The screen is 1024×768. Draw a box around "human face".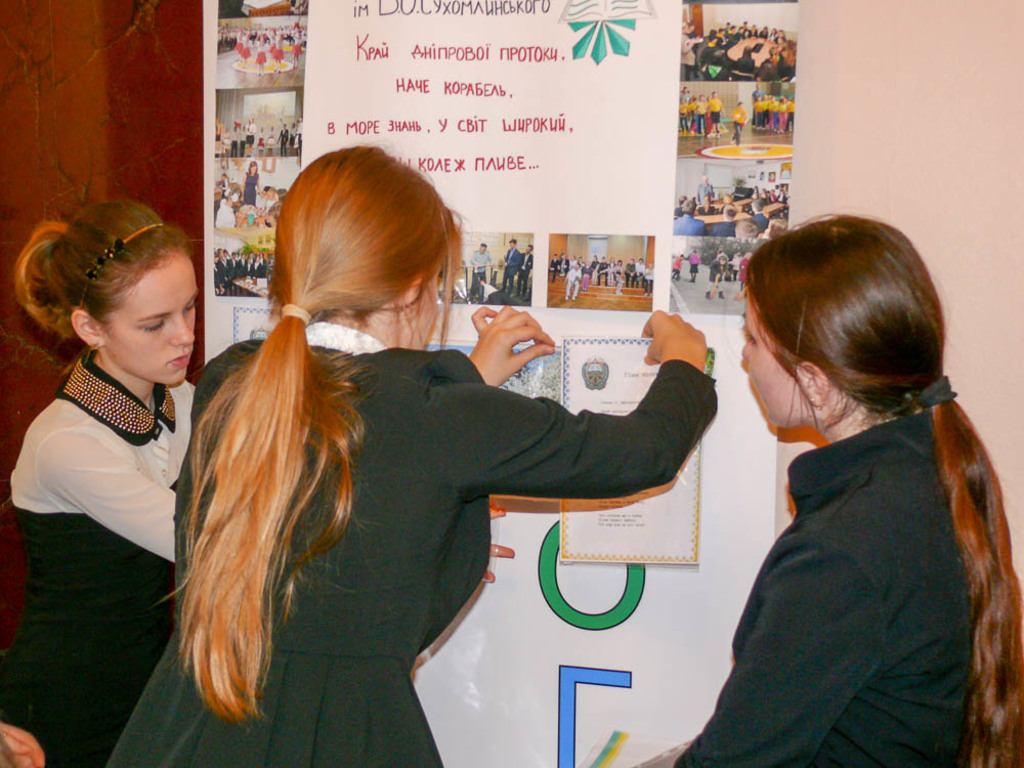
bbox=(104, 250, 200, 387).
